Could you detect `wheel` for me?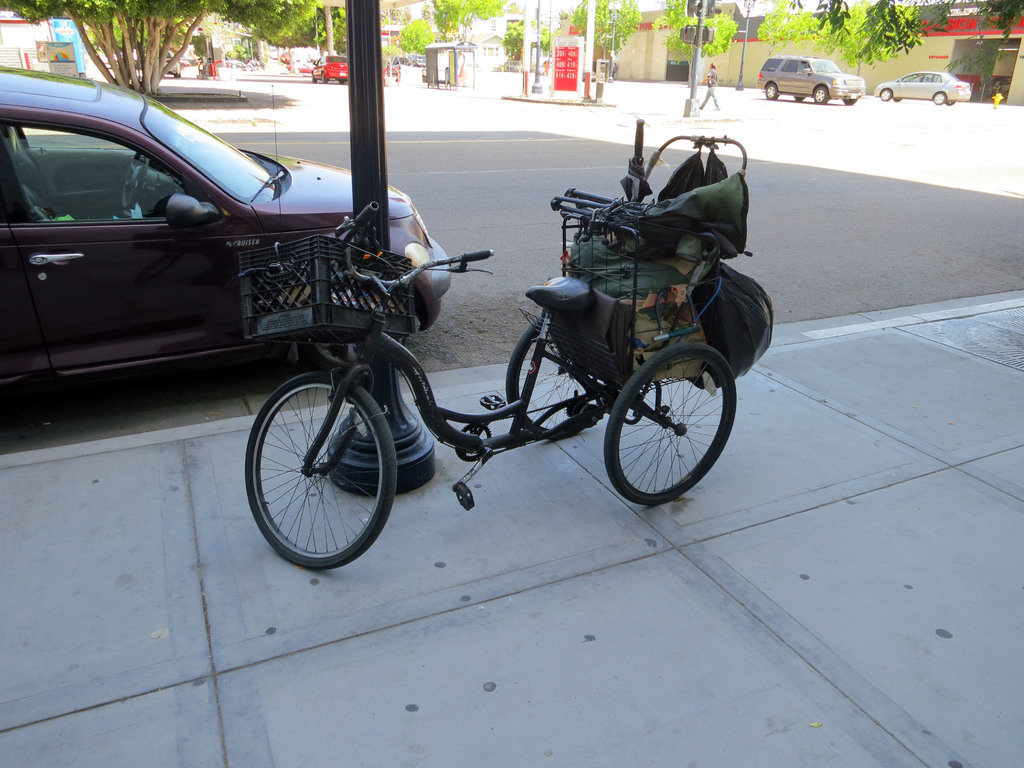
Detection result: [310,74,317,83].
